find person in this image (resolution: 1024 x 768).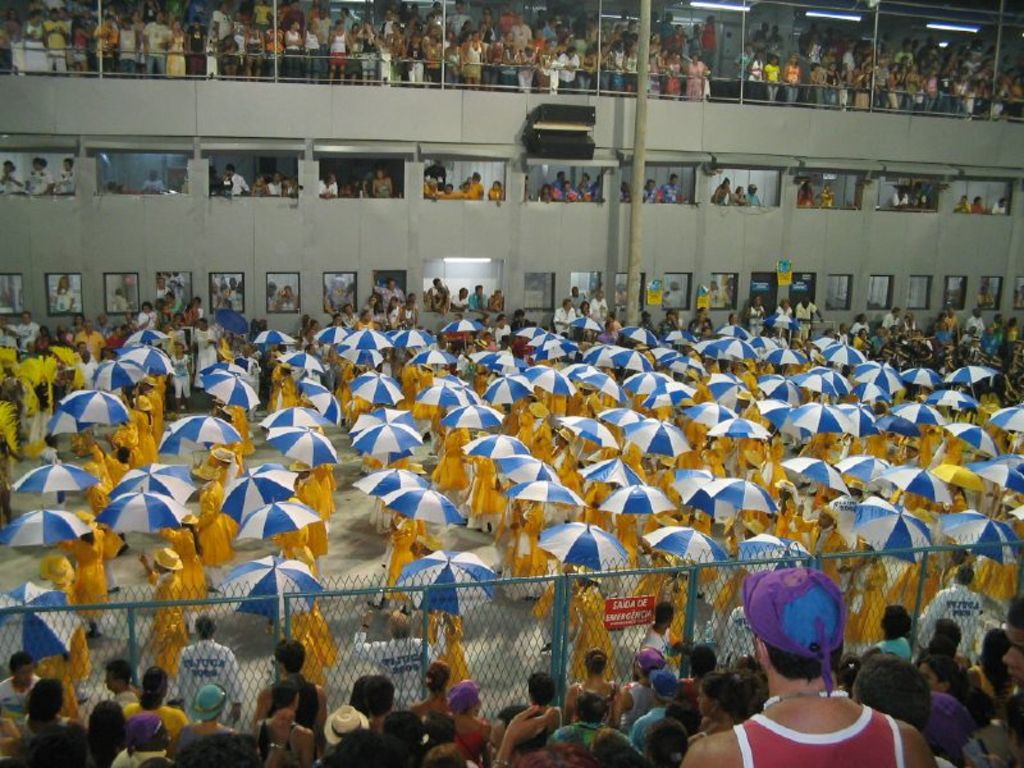
228:166:244:196.
